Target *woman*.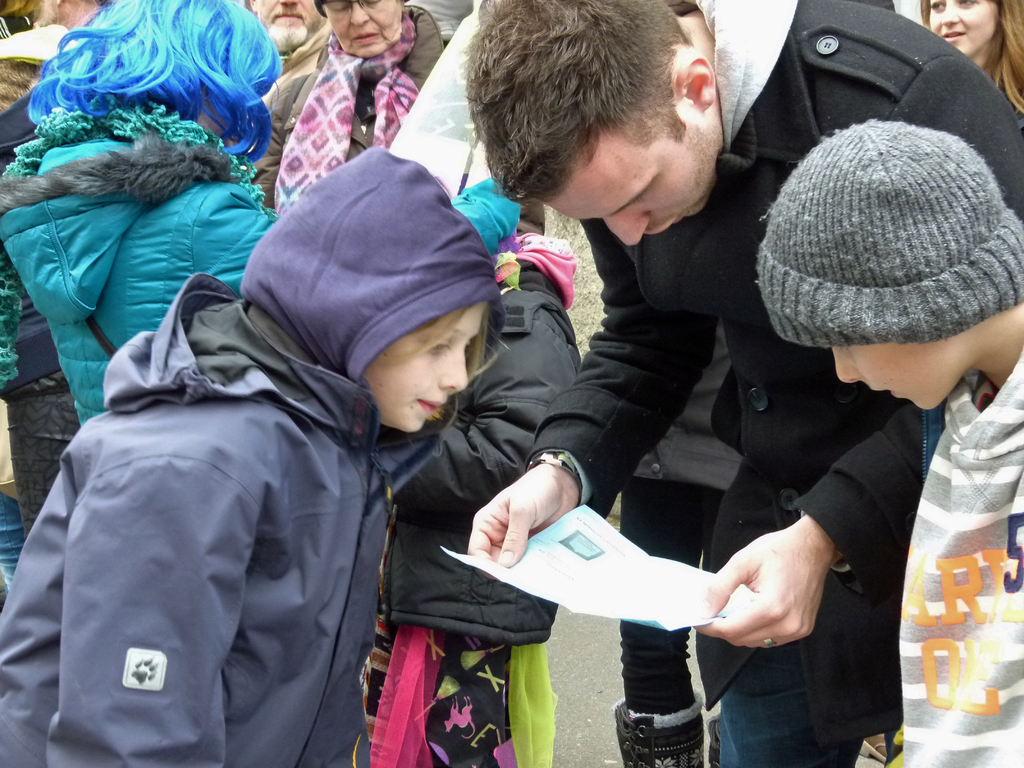
Target region: BBox(248, 0, 448, 212).
